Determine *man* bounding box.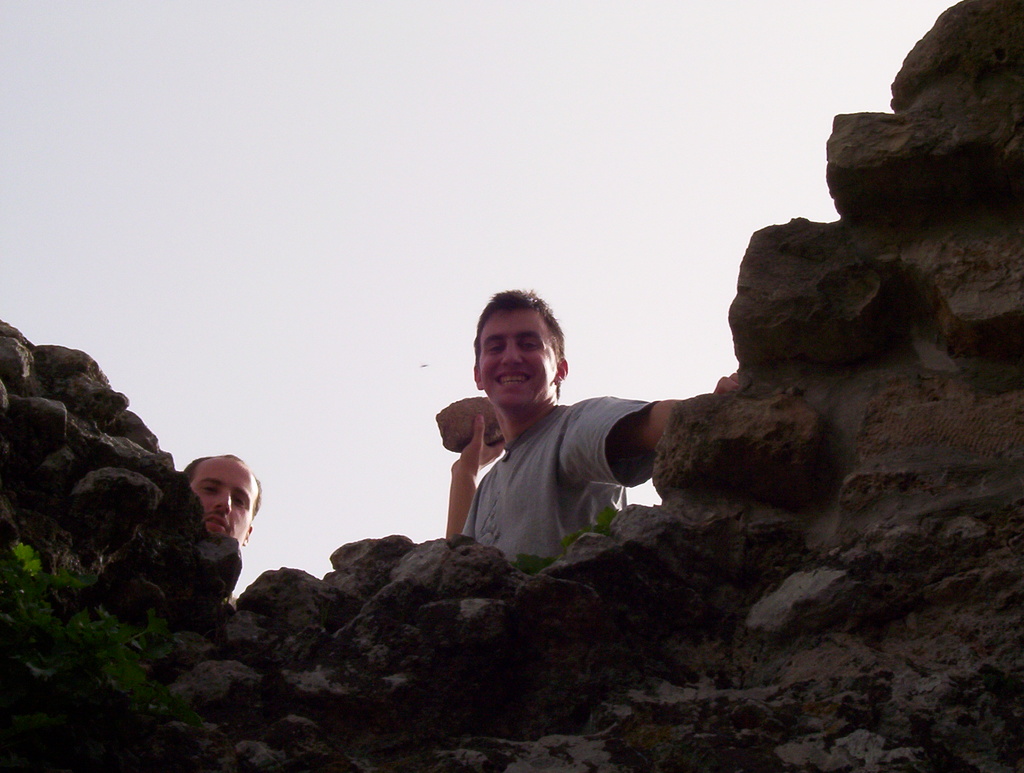
Determined: left=171, top=454, right=259, bottom=582.
